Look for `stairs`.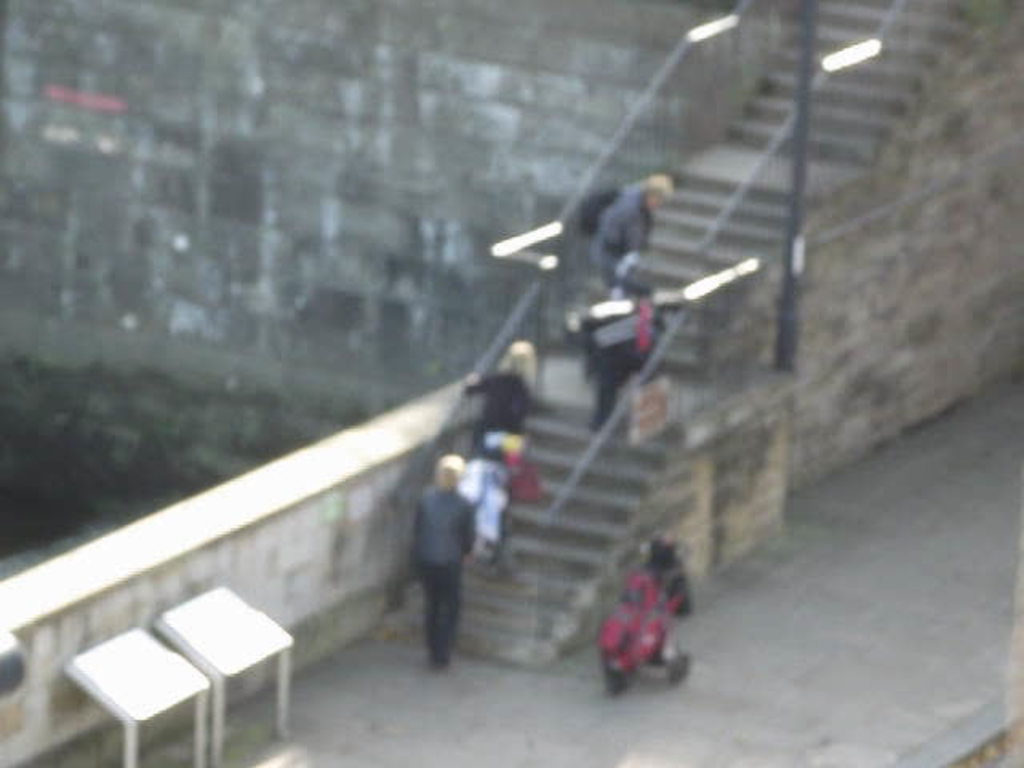
Found: [left=387, top=0, right=960, bottom=675].
